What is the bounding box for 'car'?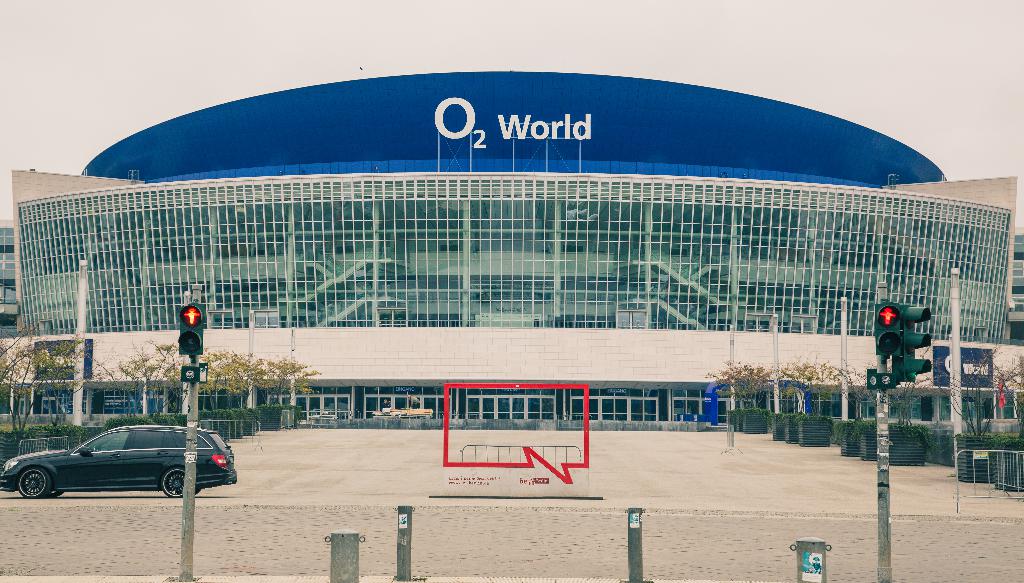
detection(10, 419, 236, 504).
